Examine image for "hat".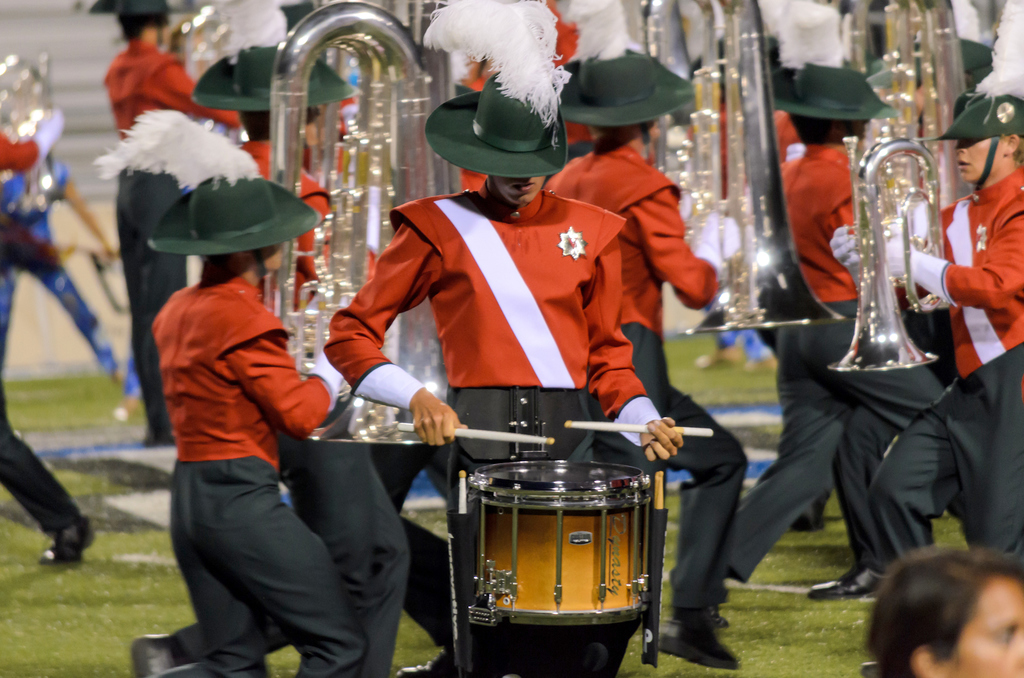
Examination result: crop(771, 62, 889, 118).
